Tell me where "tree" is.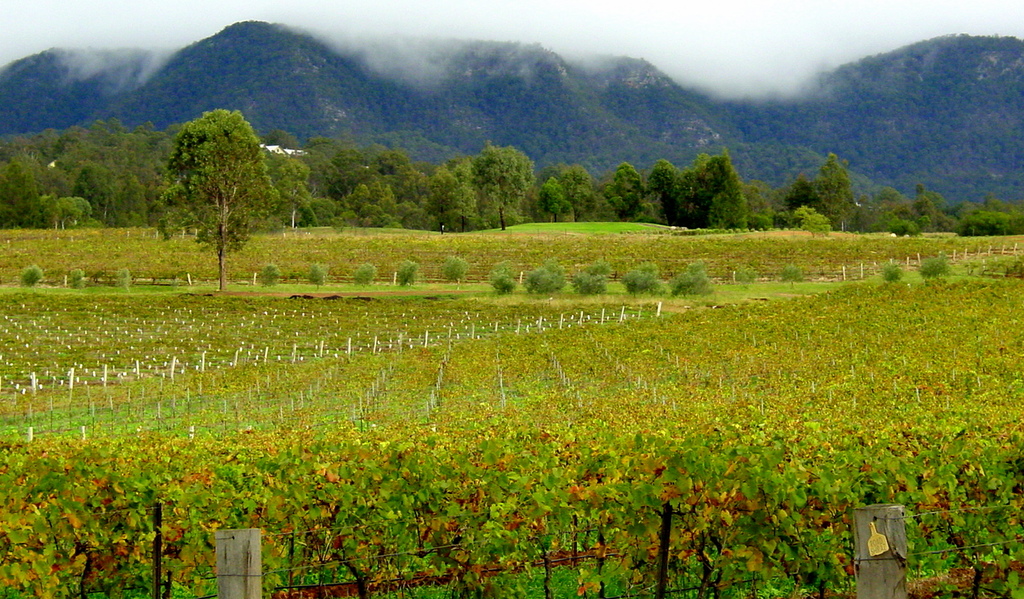
"tree" is at 551/158/594/221.
